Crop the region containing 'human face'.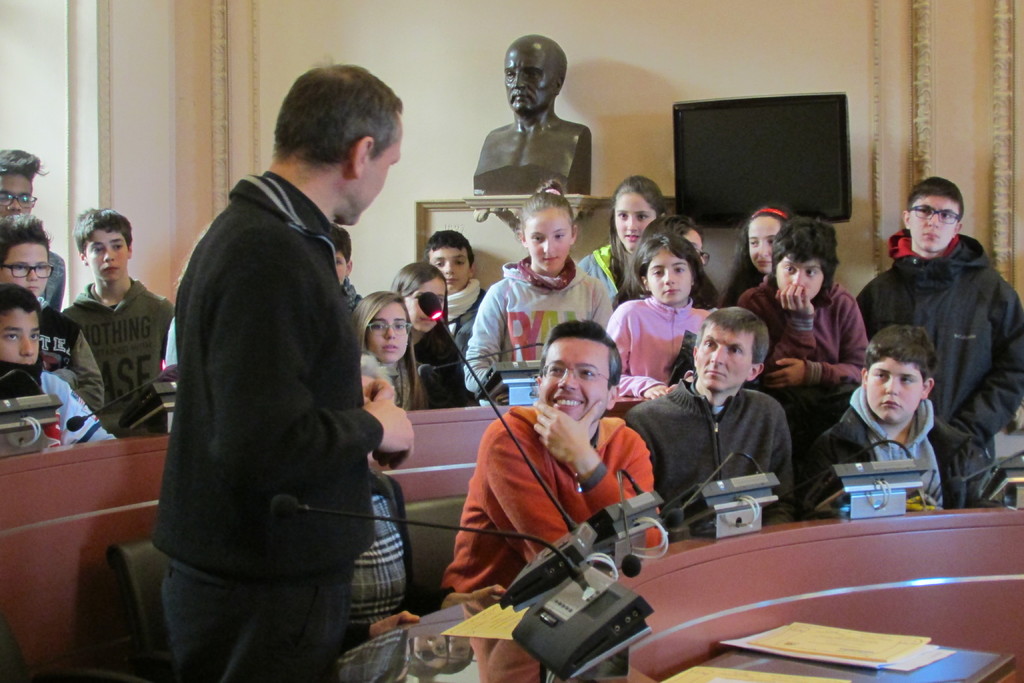
Crop region: Rect(0, 176, 31, 222).
